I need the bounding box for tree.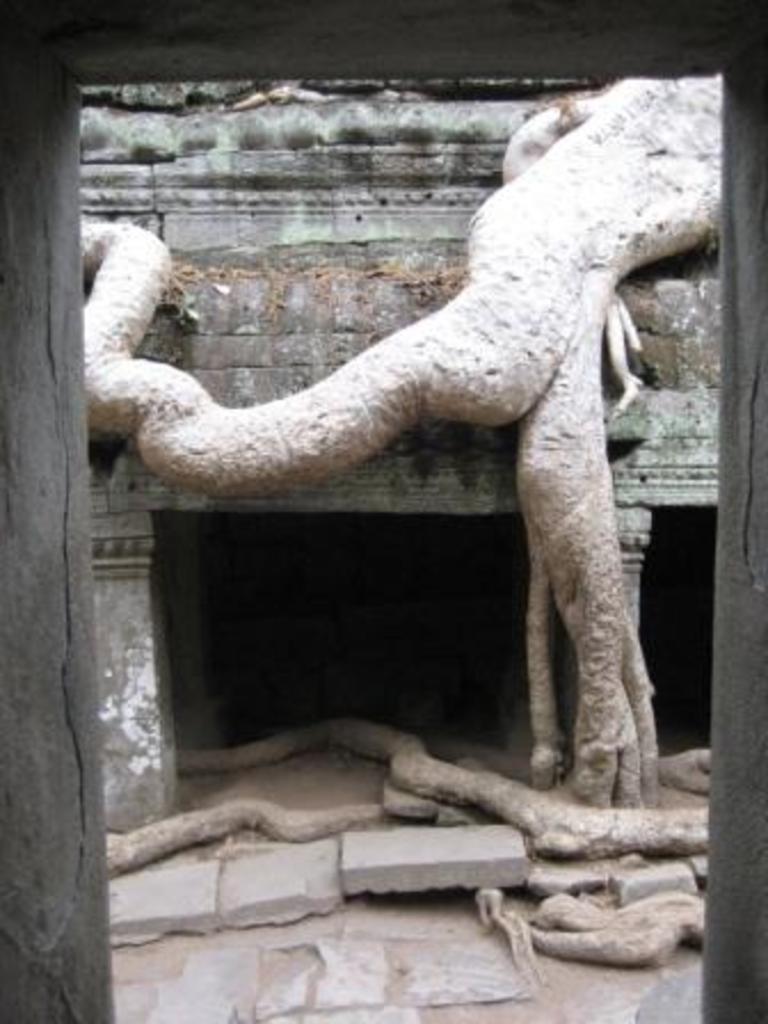
Here it is: [left=75, top=64, right=709, bottom=971].
